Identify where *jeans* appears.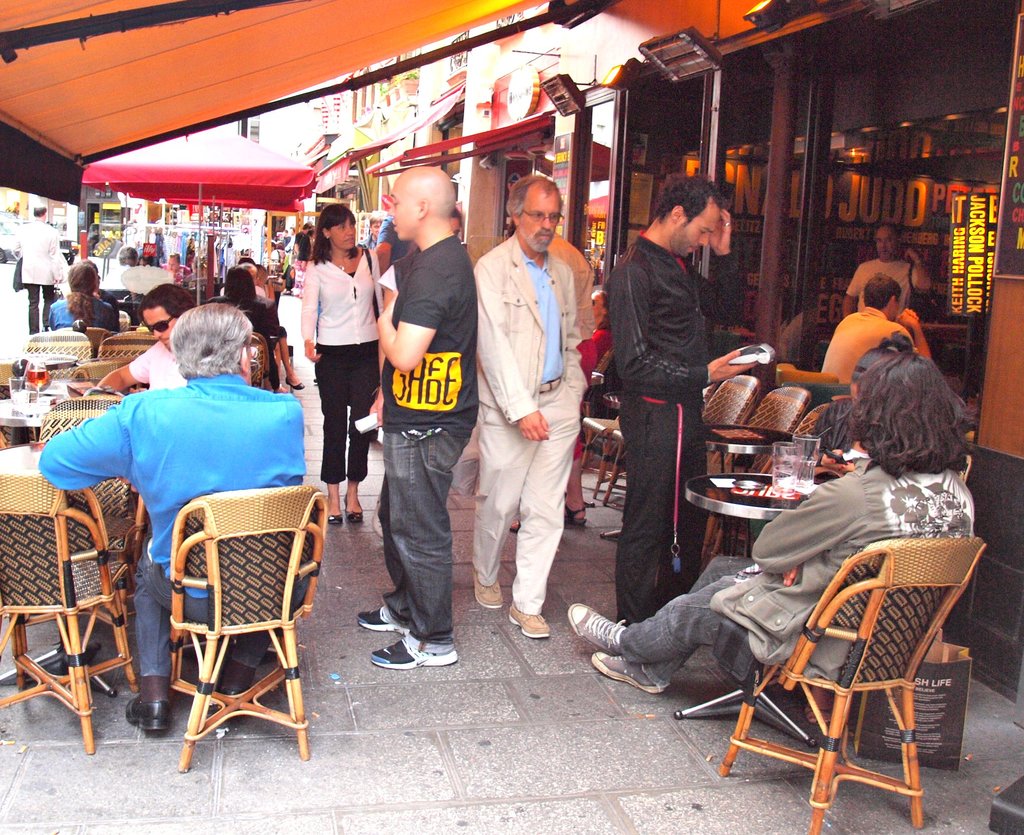
Appears at pyautogui.locateOnScreen(310, 334, 394, 489).
